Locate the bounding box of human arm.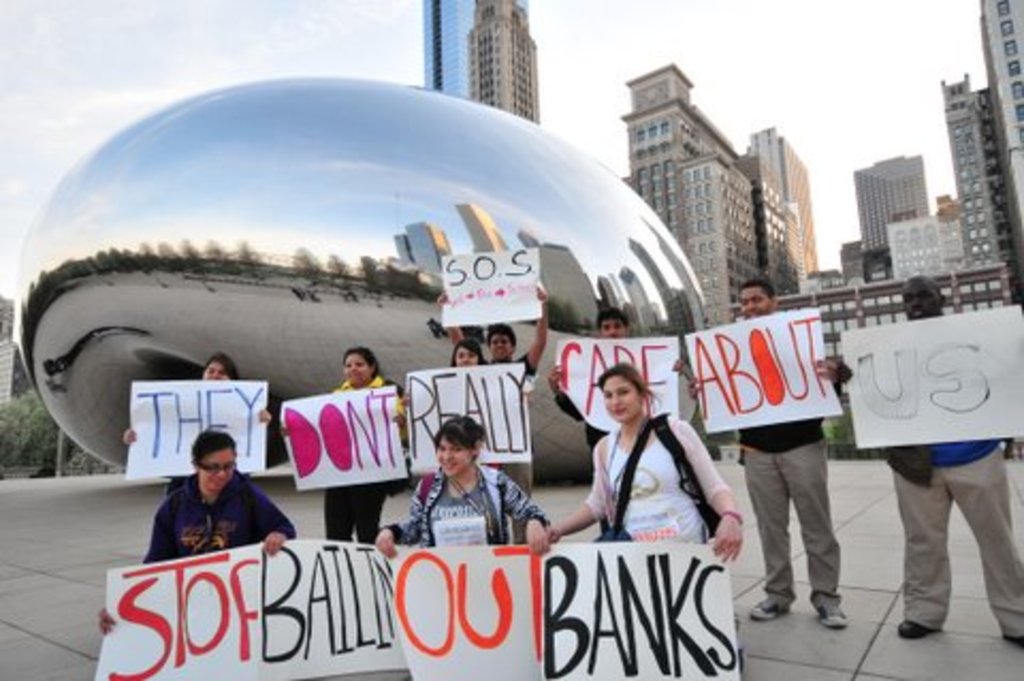
Bounding box: <region>252, 408, 271, 423</region>.
